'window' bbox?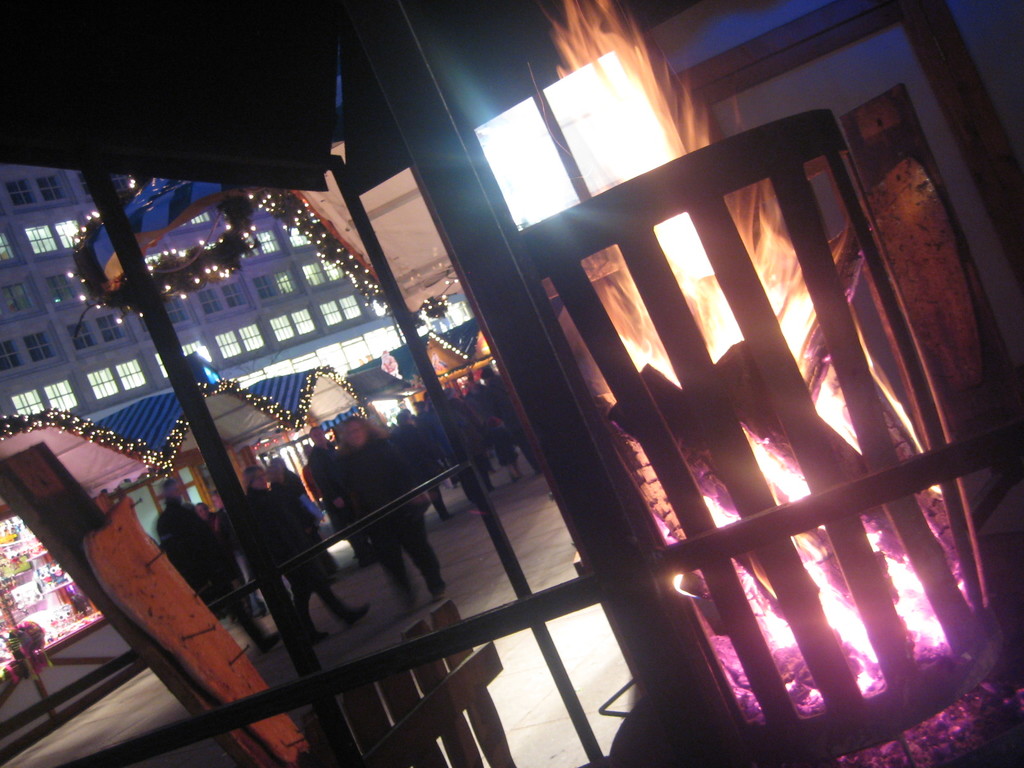
x1=21 y1=330 x2=53 y2=367
